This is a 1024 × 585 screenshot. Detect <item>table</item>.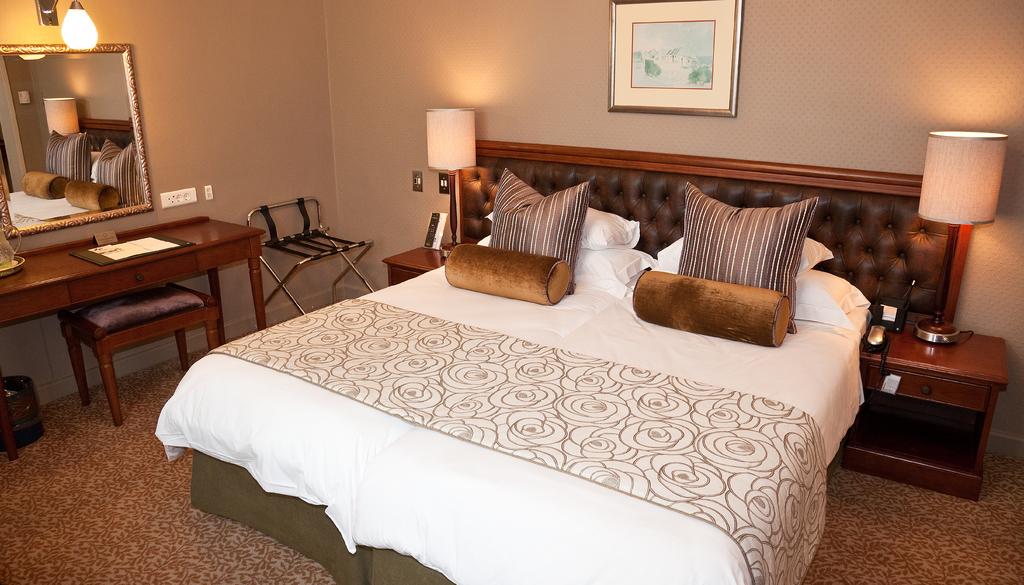
7, 210, 282, 436.
